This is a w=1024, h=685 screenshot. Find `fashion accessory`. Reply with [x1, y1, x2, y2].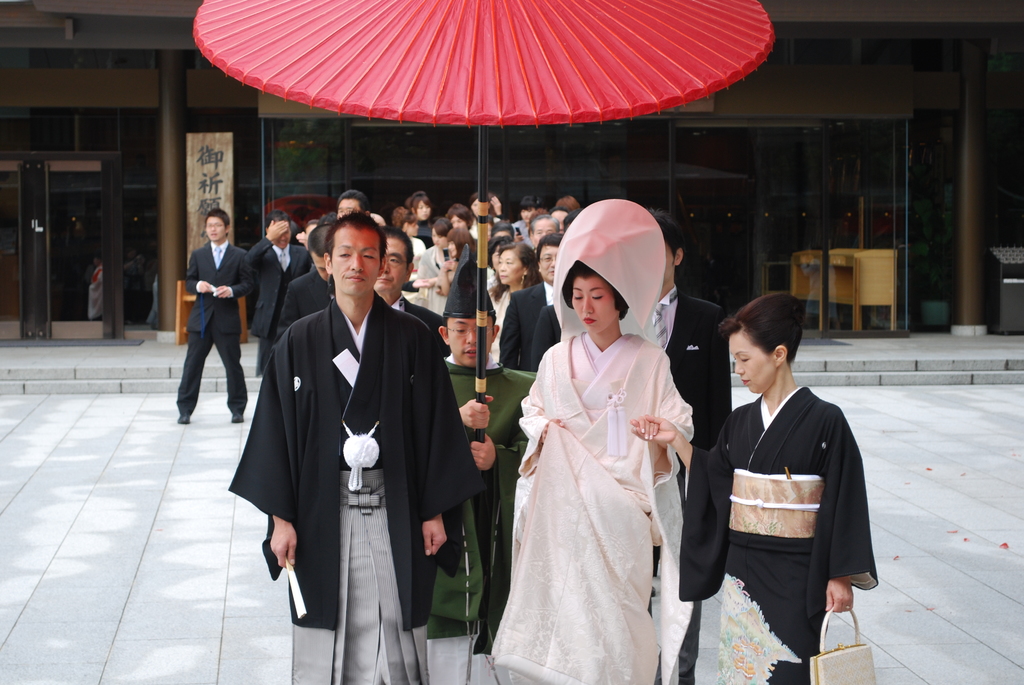
[442, 244, 497, 317].
